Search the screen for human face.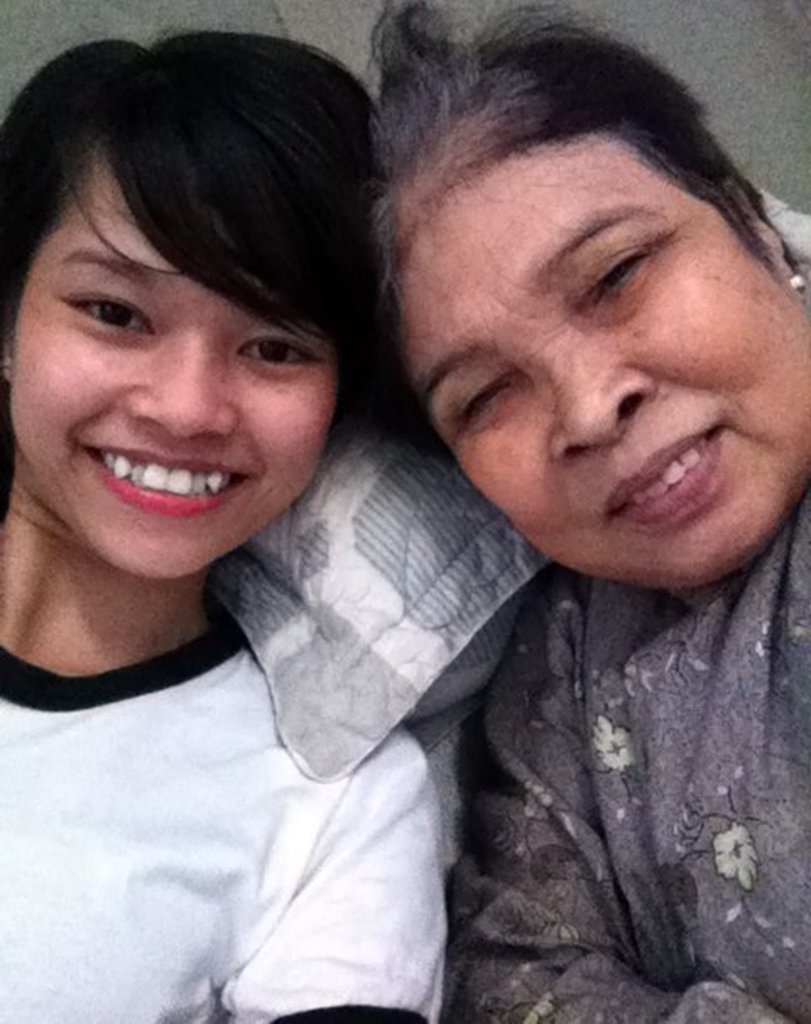
Found at x1=15, y1=188, x2=336, y2=578.
